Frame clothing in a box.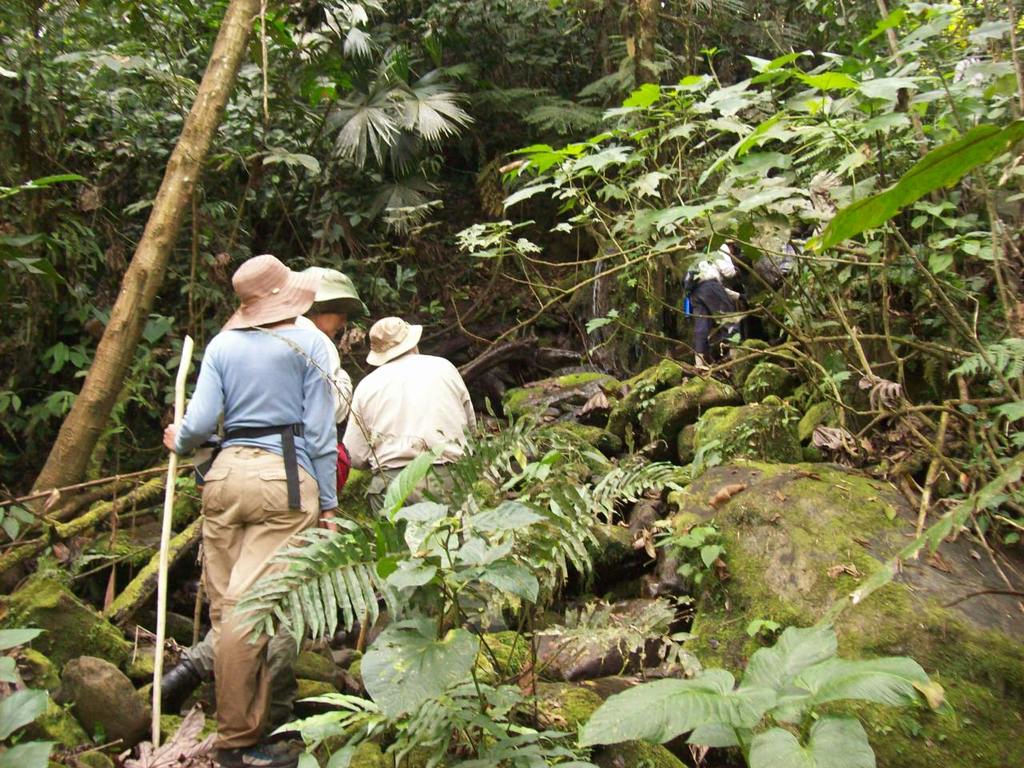
bbox=(184, 318, 343, 502).
